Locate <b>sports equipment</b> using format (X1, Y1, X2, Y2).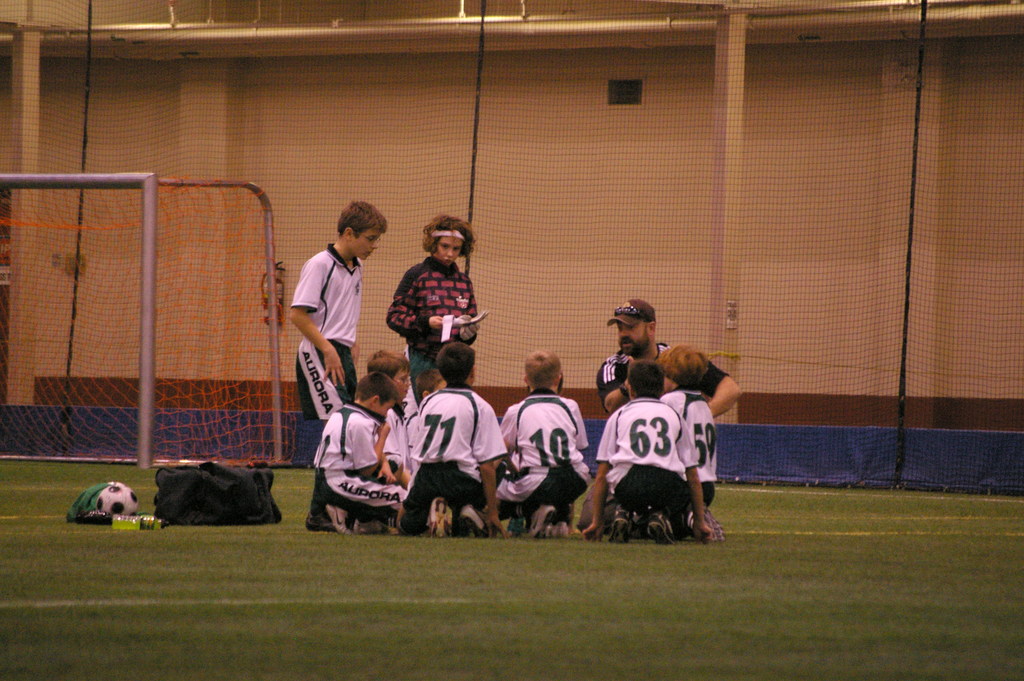
(304, 511, 339, 529).
